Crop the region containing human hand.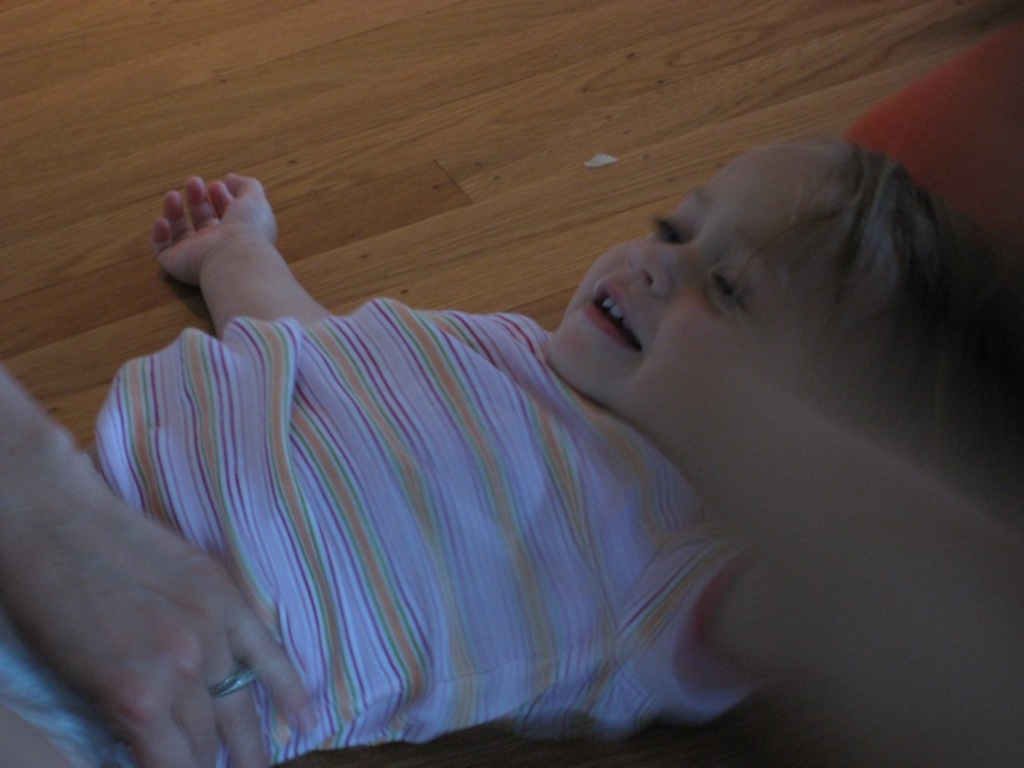
Crop region: pyautogui.locateOnScreen(20, 507, 320, 767).
